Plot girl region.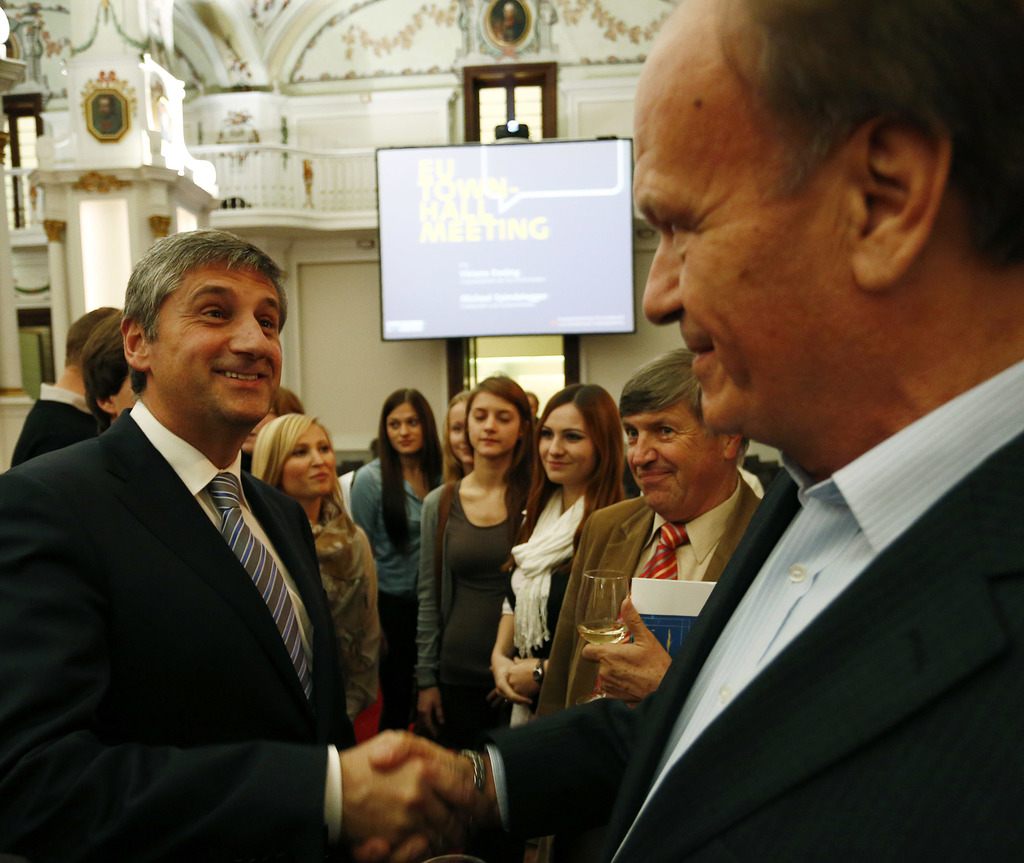
Plotted at Rect(440, 388, 481, 484).
